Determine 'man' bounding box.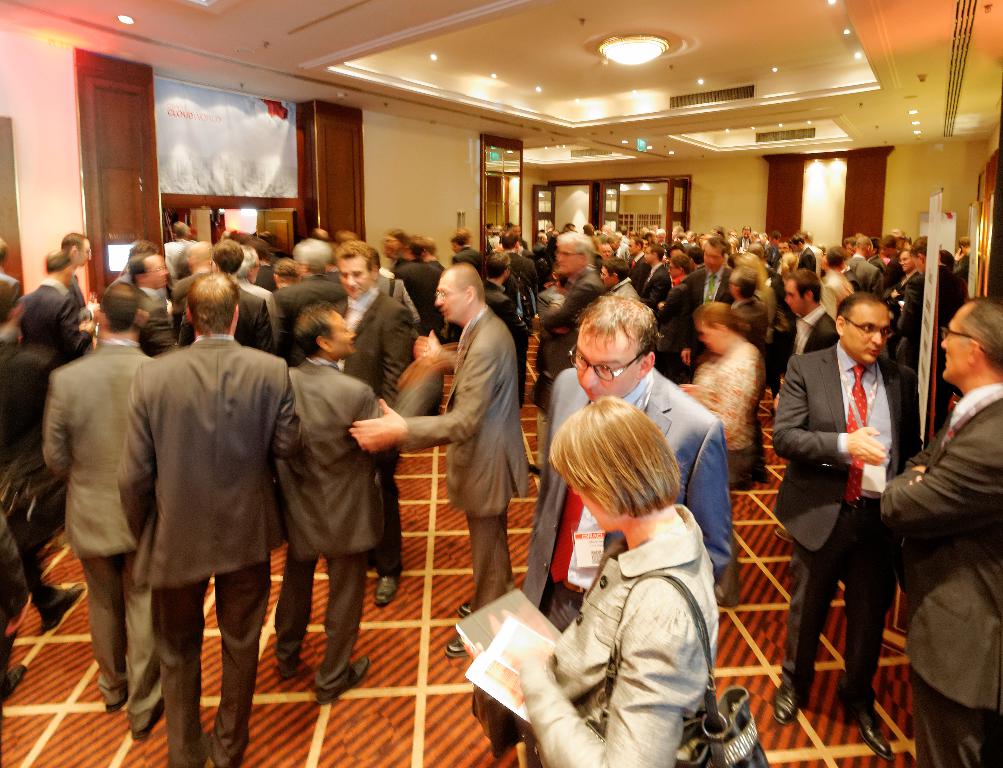
Determined: [278,238,353,318].
